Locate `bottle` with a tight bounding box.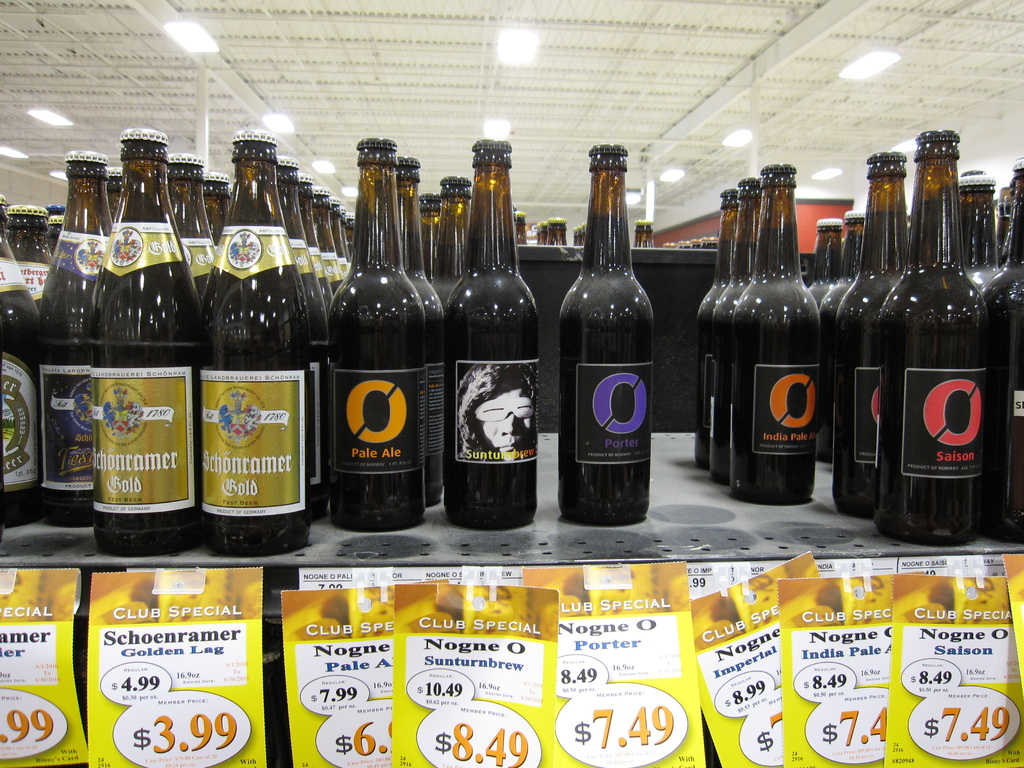
x1=954, y1=177, x2=996, y2=287.
